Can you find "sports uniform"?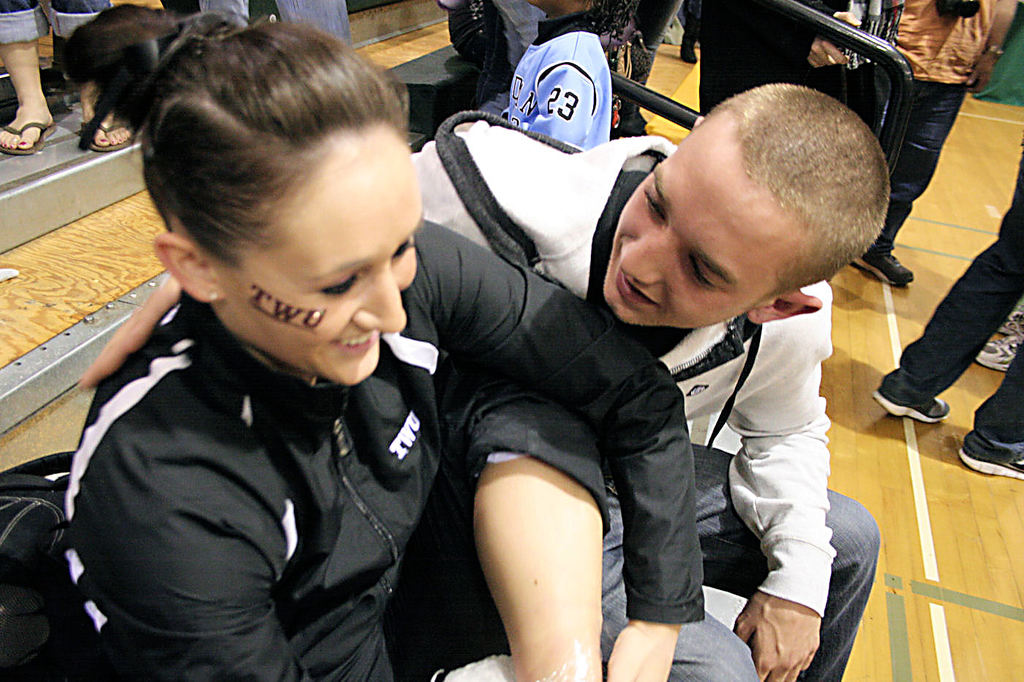
Yes, bounding box: 63:221:707:681.
